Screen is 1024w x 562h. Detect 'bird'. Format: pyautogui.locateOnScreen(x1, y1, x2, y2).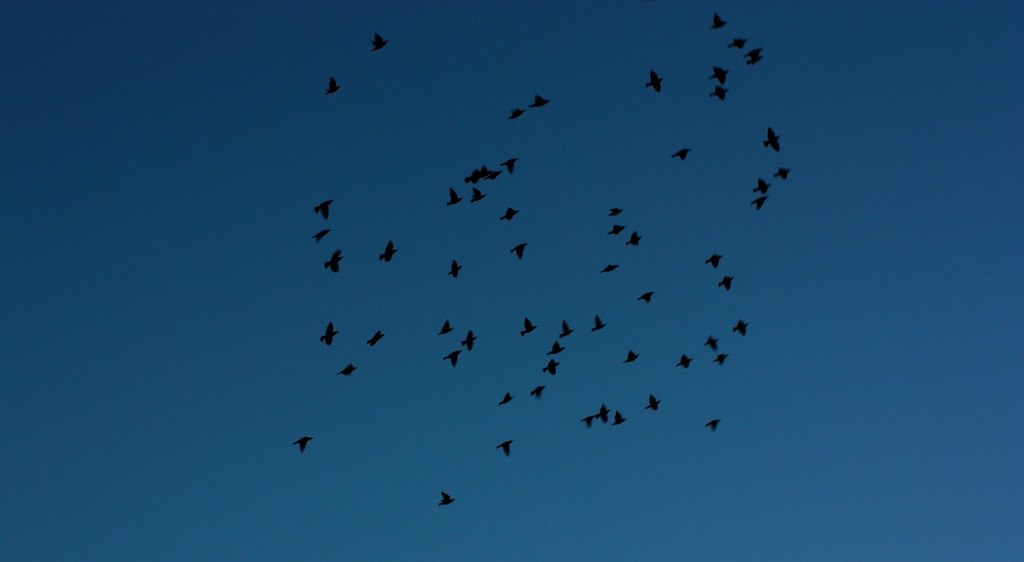
pyautogui.locateOnScreen(465, 173, 479, 184).
